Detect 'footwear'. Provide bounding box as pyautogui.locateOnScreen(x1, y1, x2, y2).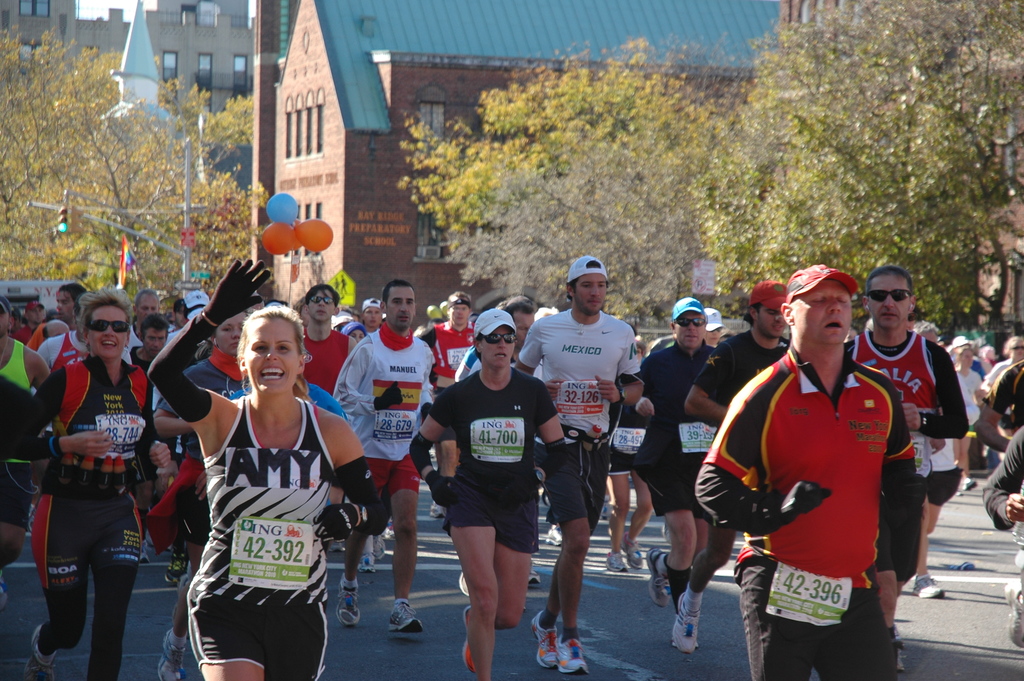
pyautogui.locateOnScreen(529, 567, 541, 587).
